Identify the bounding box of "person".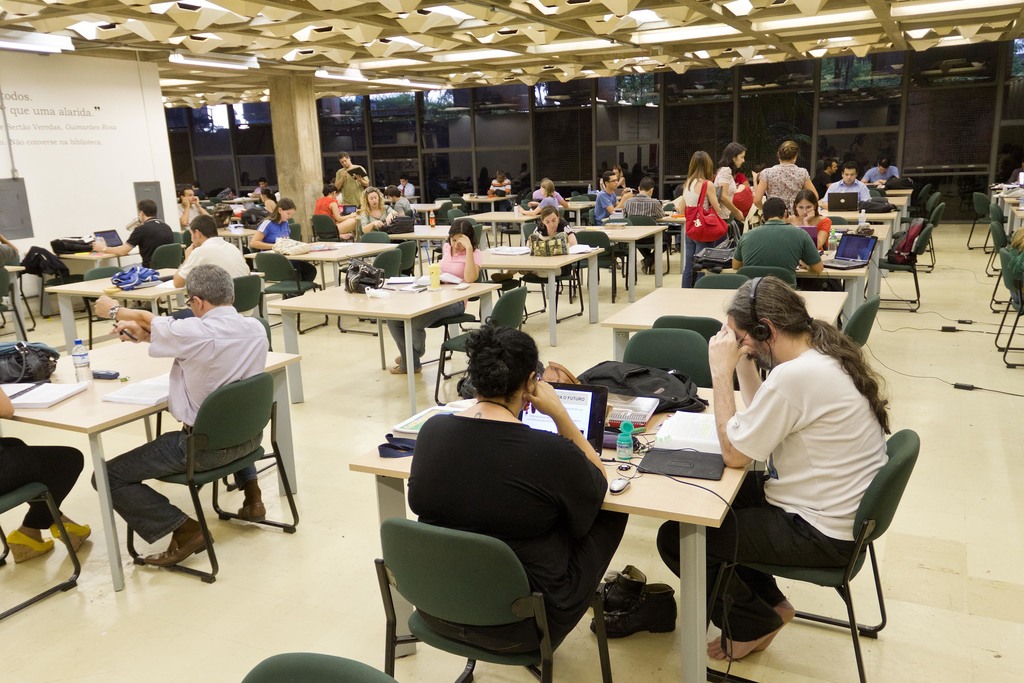
{"x1": 311, "y1": 182, "x2": 365, "y2": 231}.
